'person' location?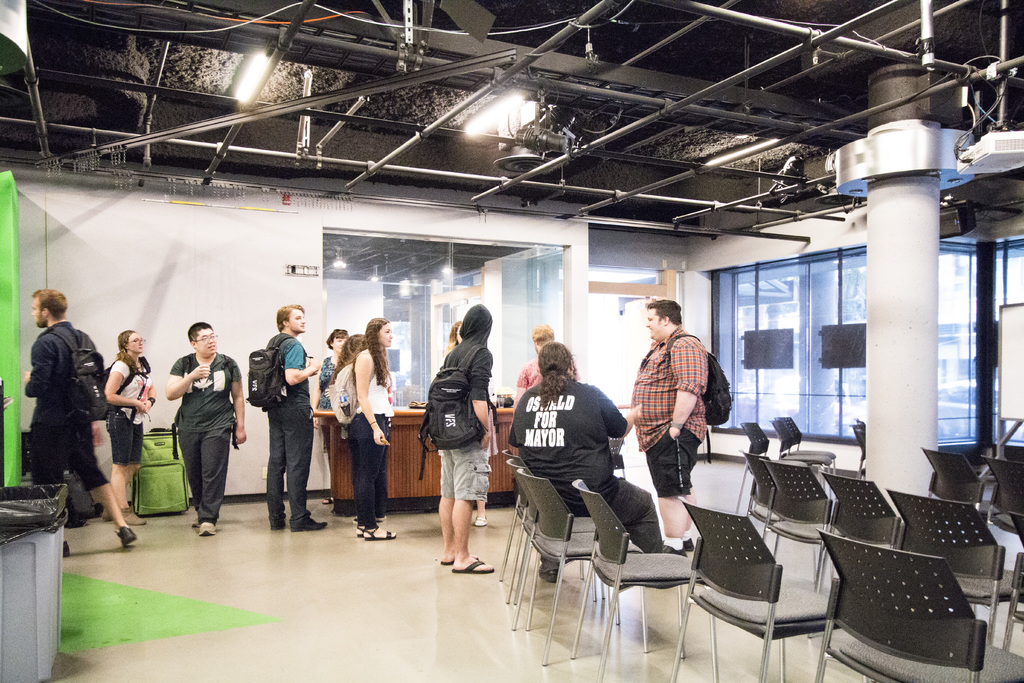
[517, 322, 578, 399]
